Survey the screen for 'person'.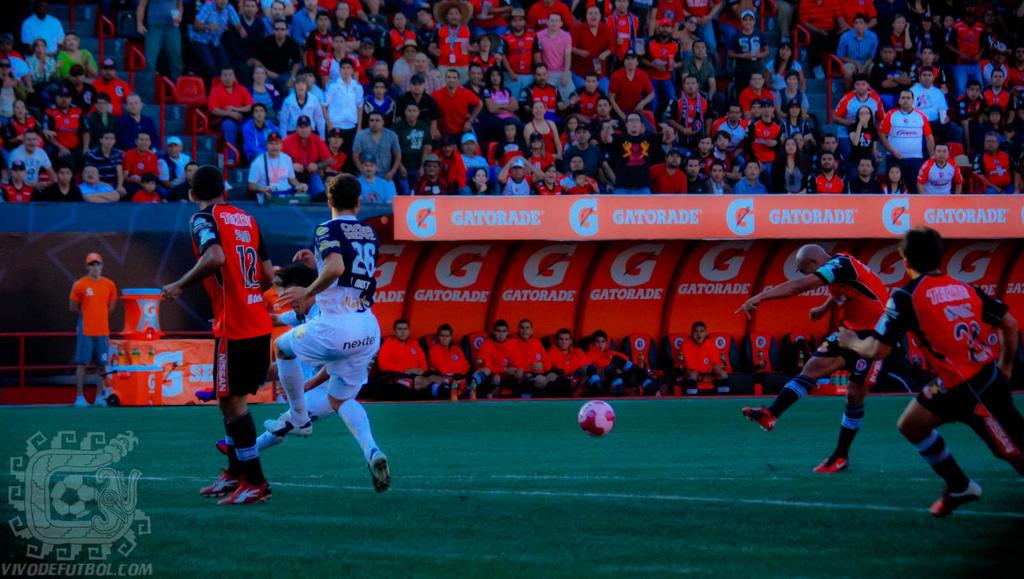
Survey found: left=92, top=0, right=1023, bottom=190.
